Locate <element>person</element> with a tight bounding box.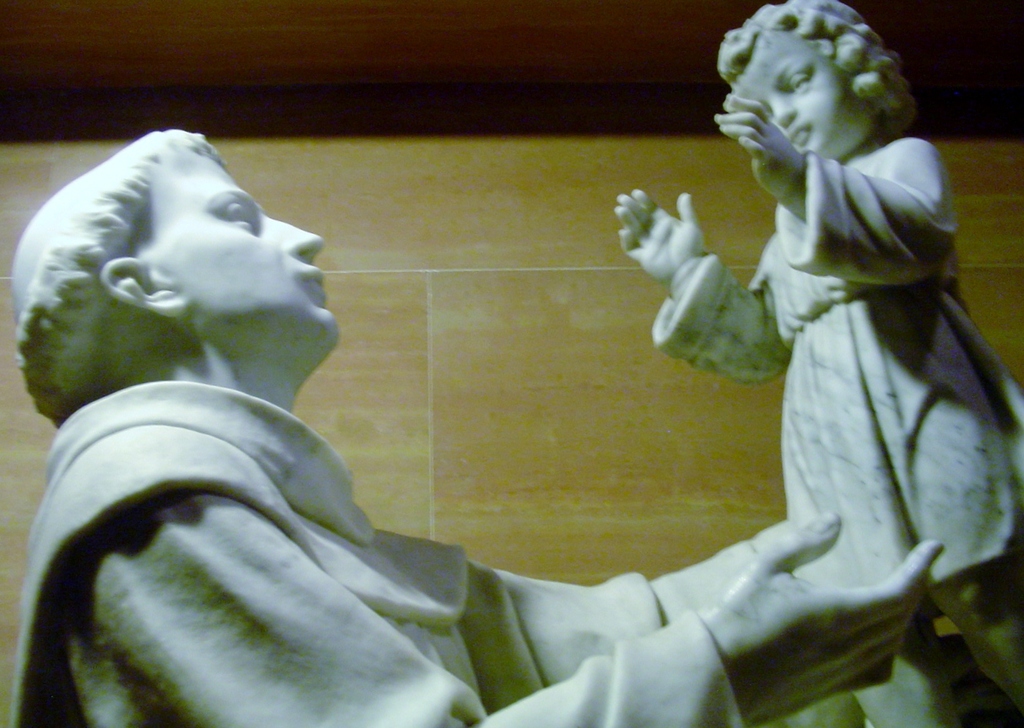
(614,0,1023,727).
